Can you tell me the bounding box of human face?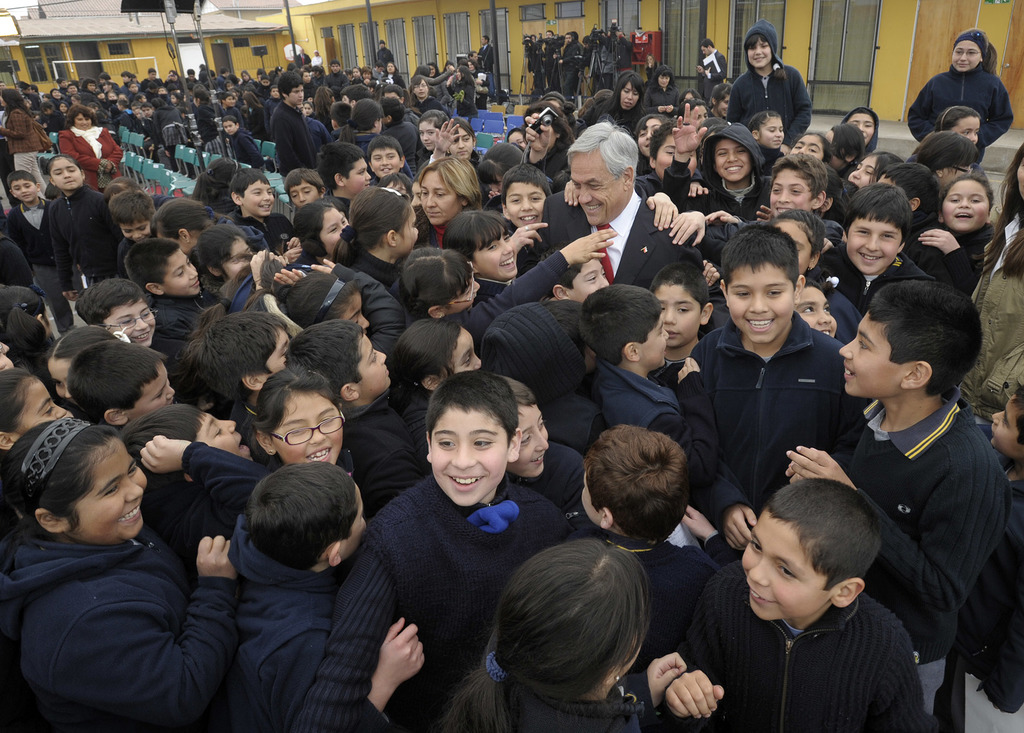
[267,330,289,370].
